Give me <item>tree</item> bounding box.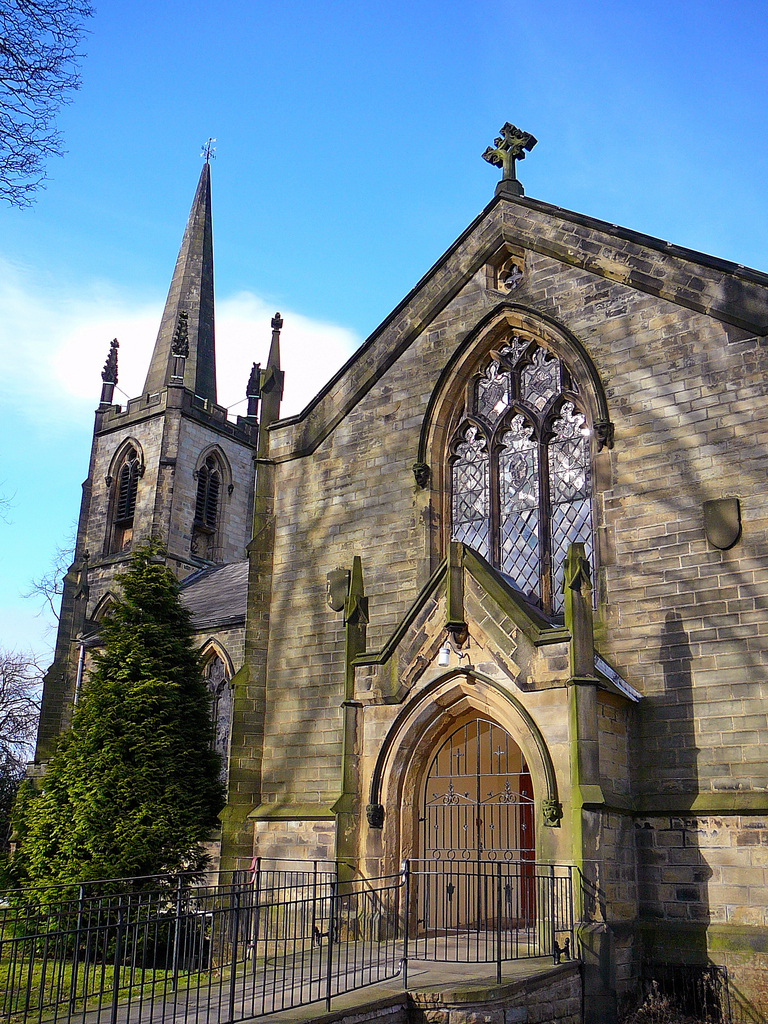
(x1=5, y1=784, x2=89, y2=964).
